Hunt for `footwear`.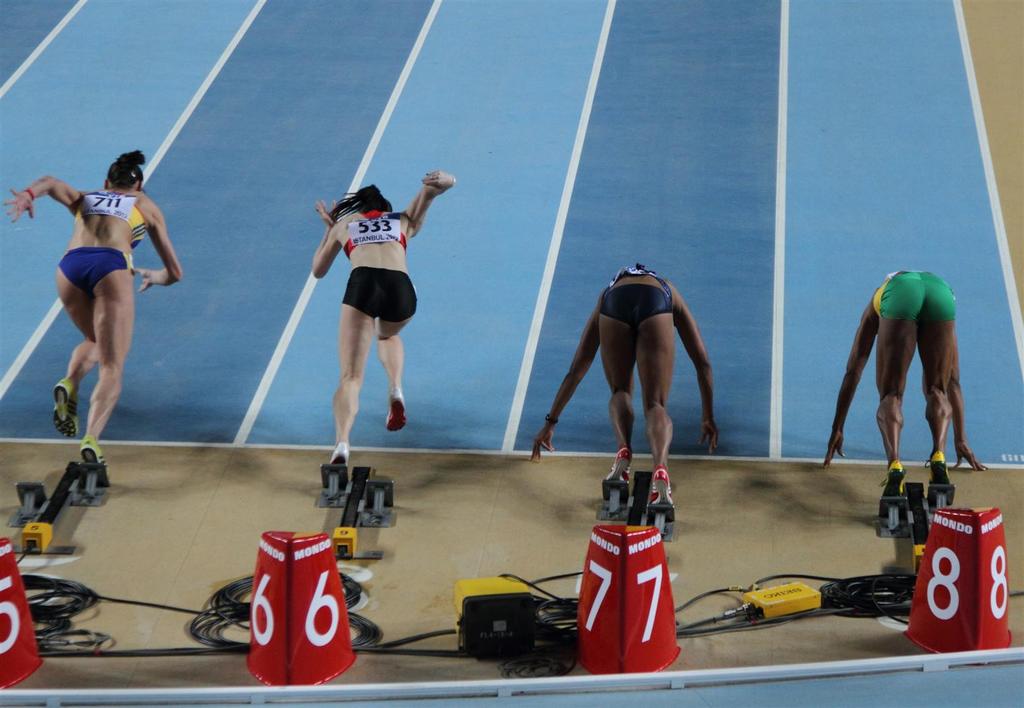
Hunted down at [x1=920, y1=450, x2=947, y2=490].
